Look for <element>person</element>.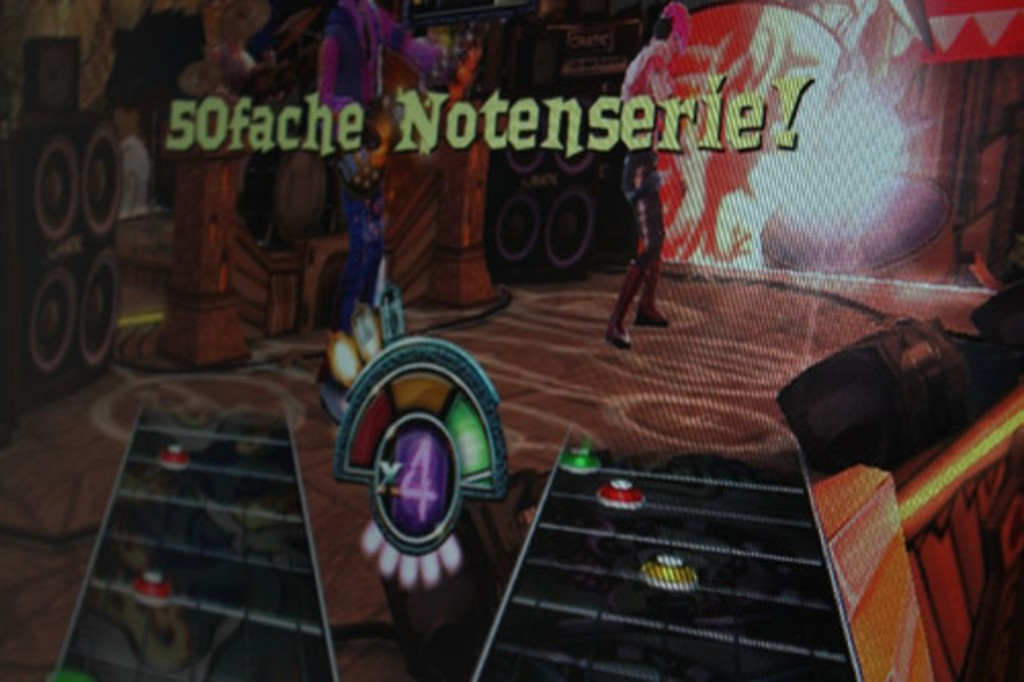
Found: 309/121/424/358.
